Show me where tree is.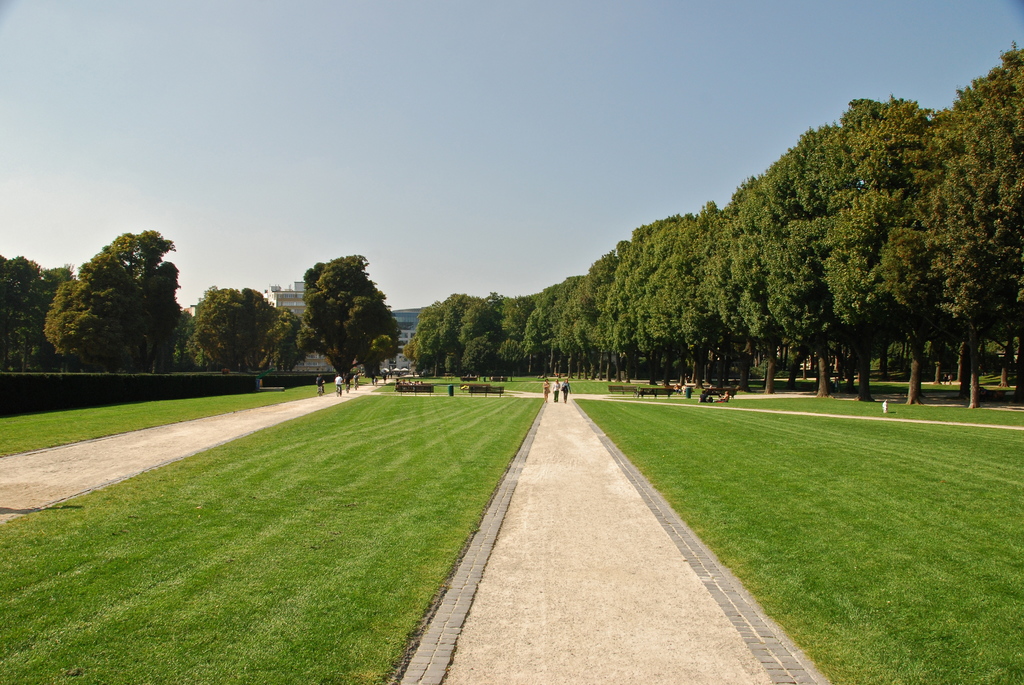
tree is at <box>57,260,124,381</box>.
